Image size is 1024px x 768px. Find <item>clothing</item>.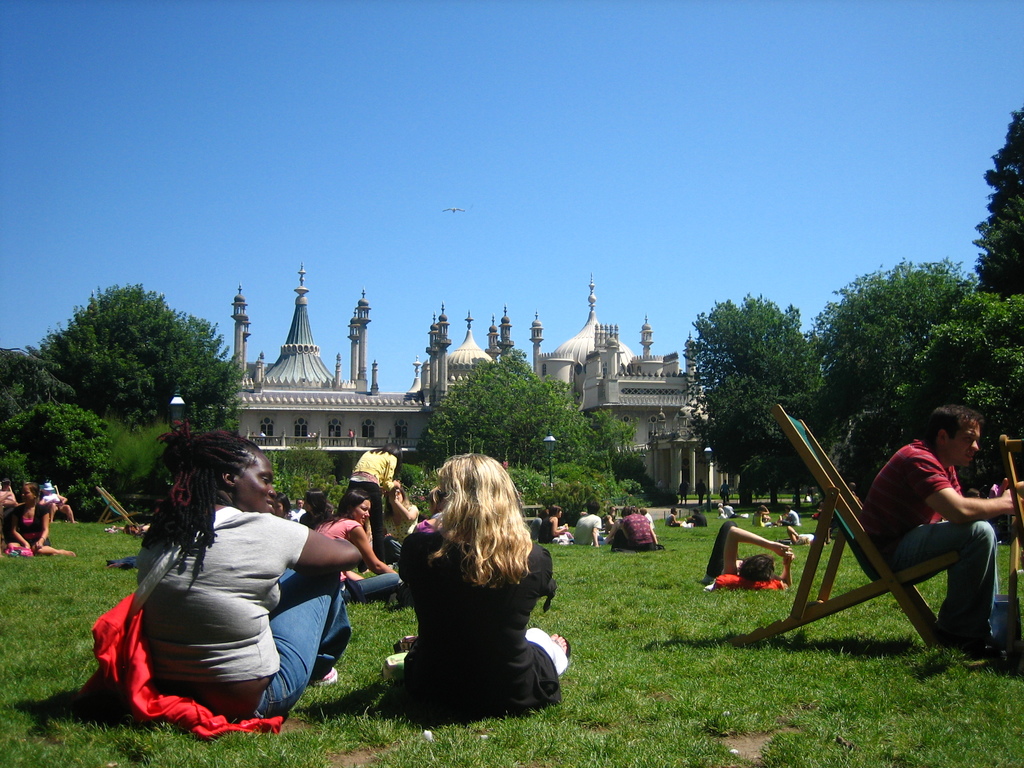
{"x1": 575, "y1": 515, "x2": 600, "y2": 545}.
